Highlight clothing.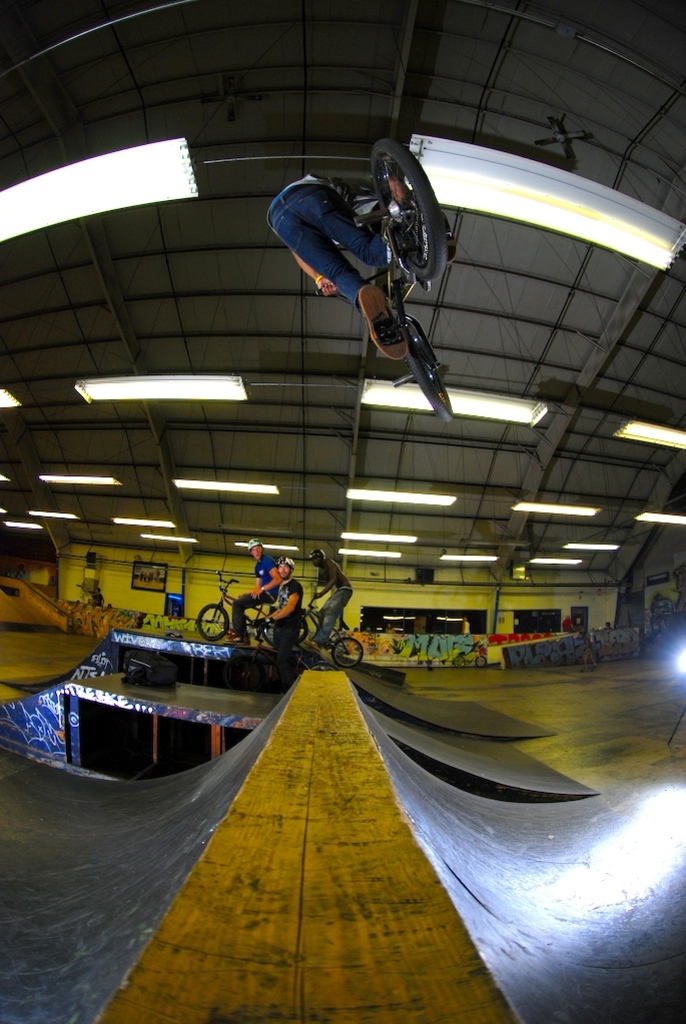
Highlighted region: bbox=[263, 173, 391, 308].
